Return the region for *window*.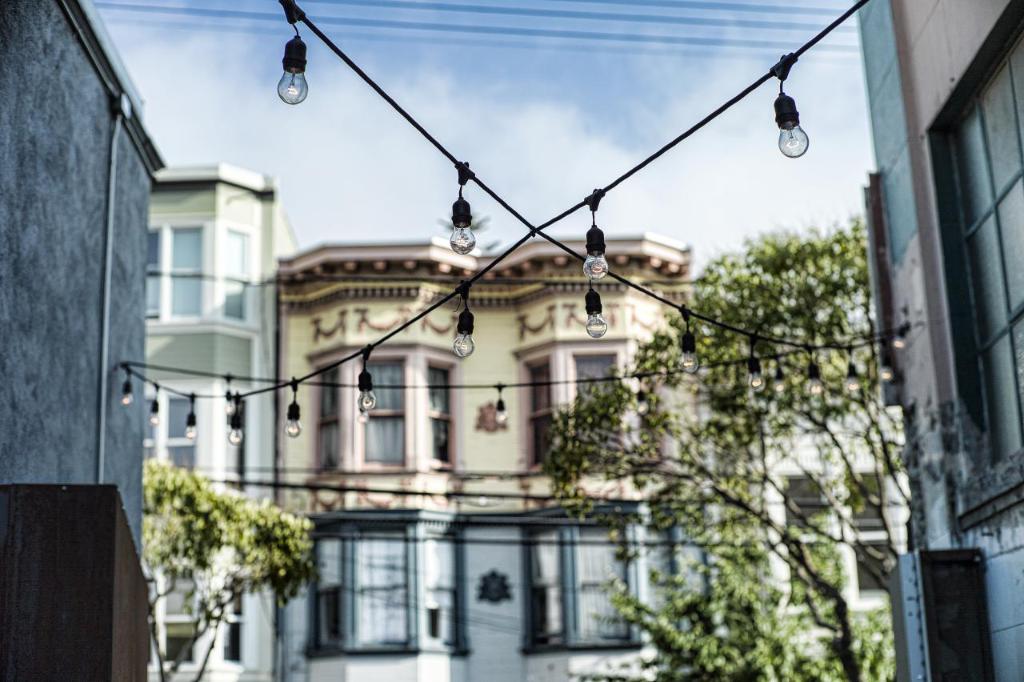
[514,303,671,470].
